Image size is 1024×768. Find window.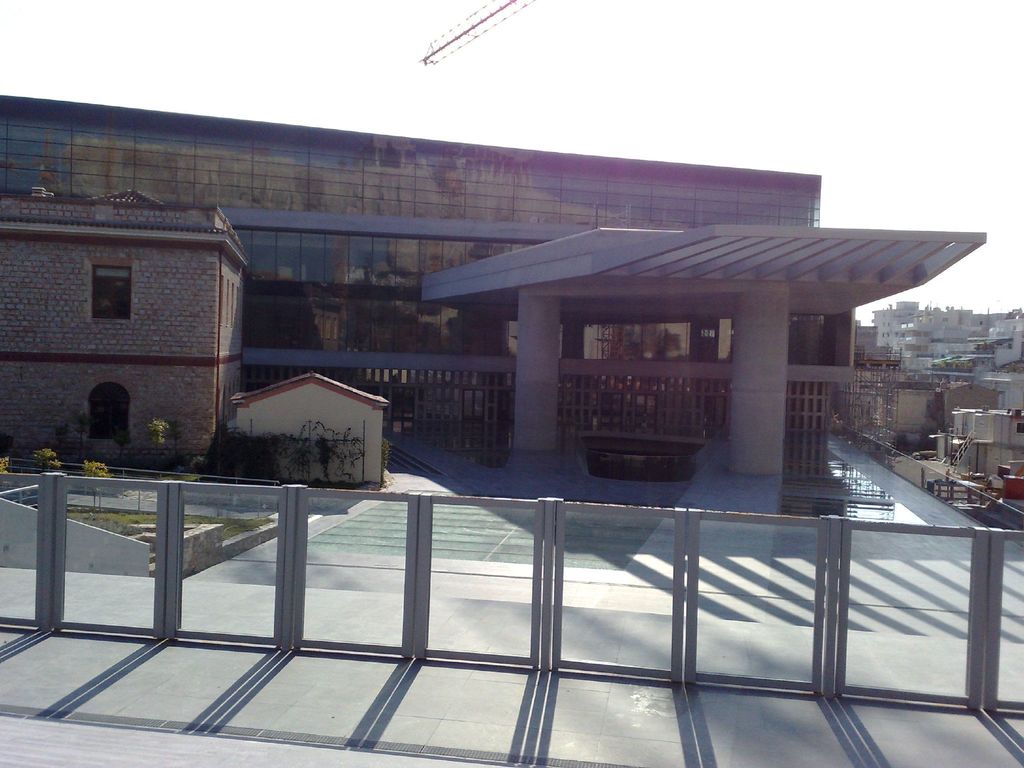
BBox(1016, 422, 1023, 436).
